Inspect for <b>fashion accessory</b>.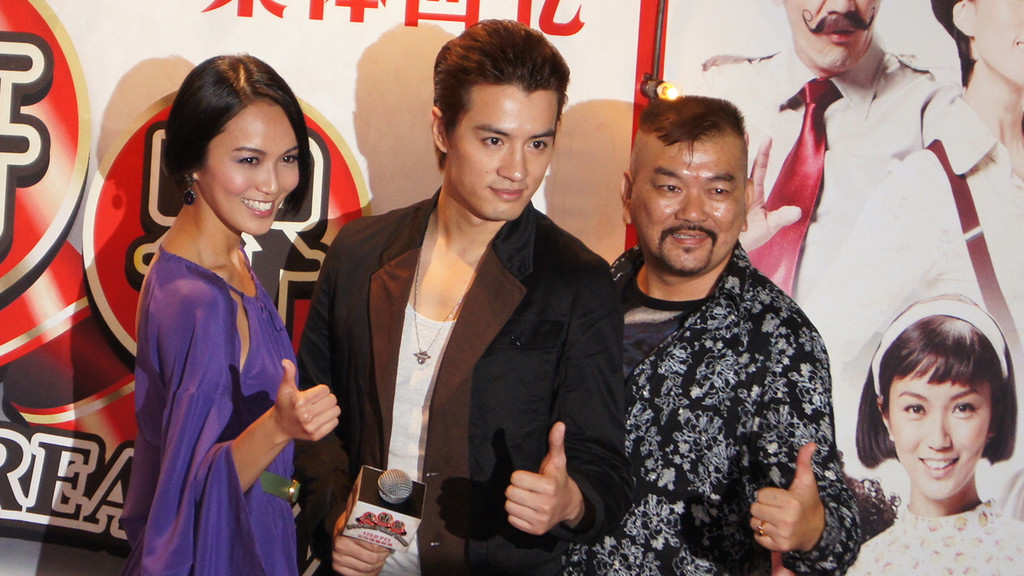
Inspection: region(253, 466, 302, 507).
